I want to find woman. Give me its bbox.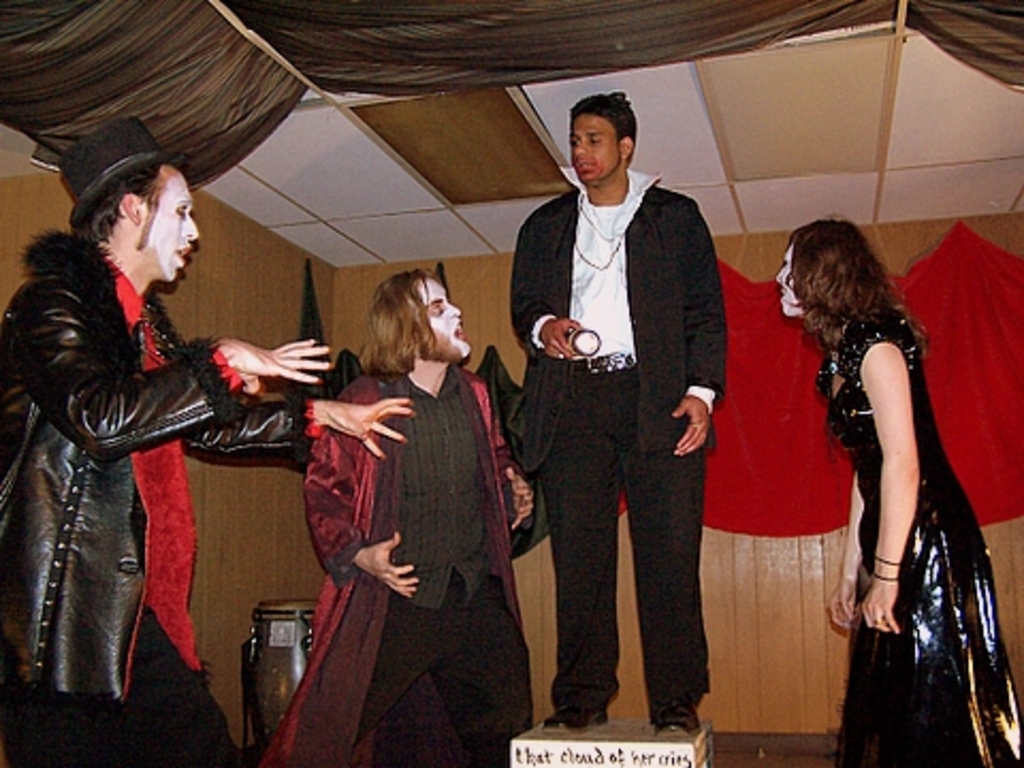
box=[794, 160, 988, 764].
